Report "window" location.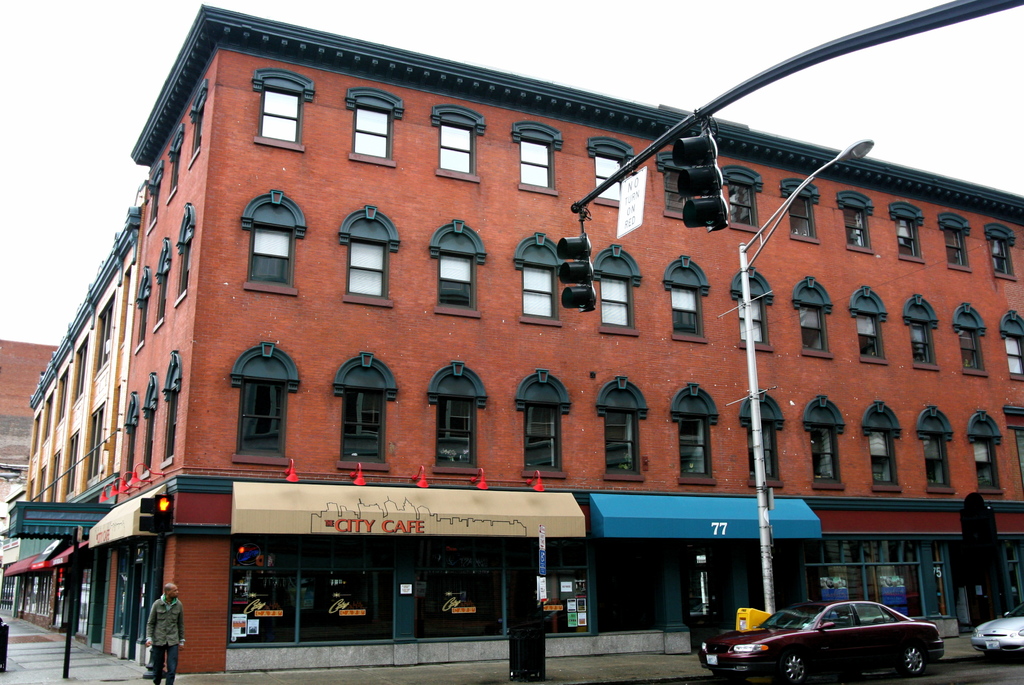
Report: [509, 119, 566, 191].
